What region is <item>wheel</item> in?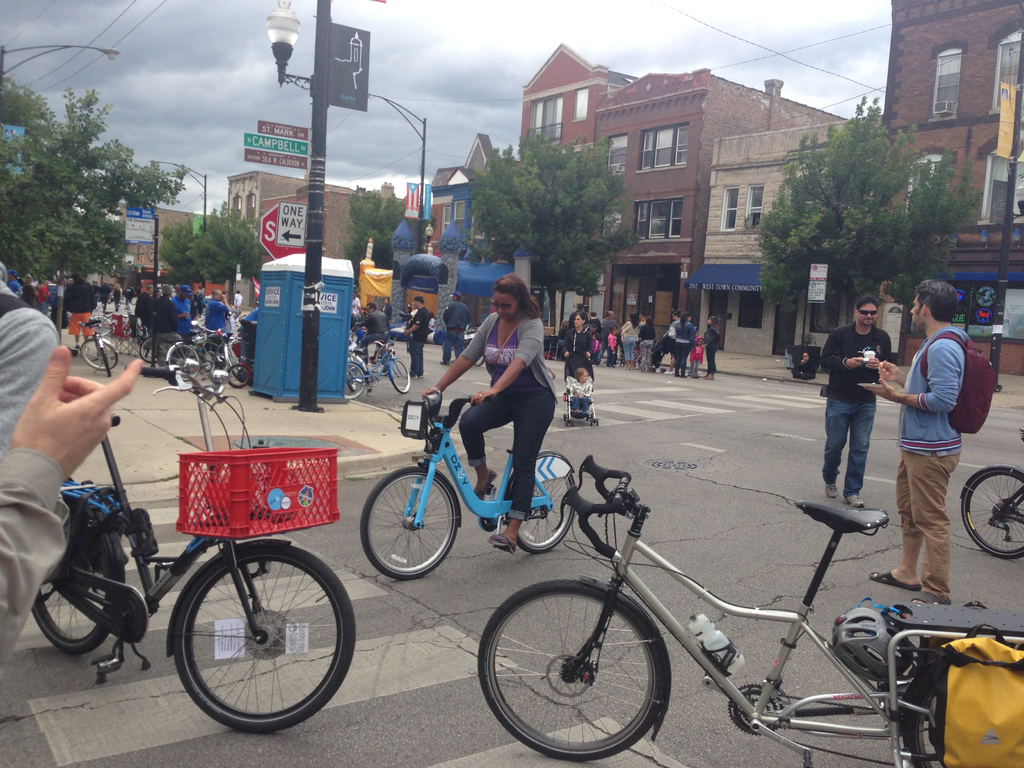
{"left": 96, "top": 339, "right": 117, "bottom": 378}.
